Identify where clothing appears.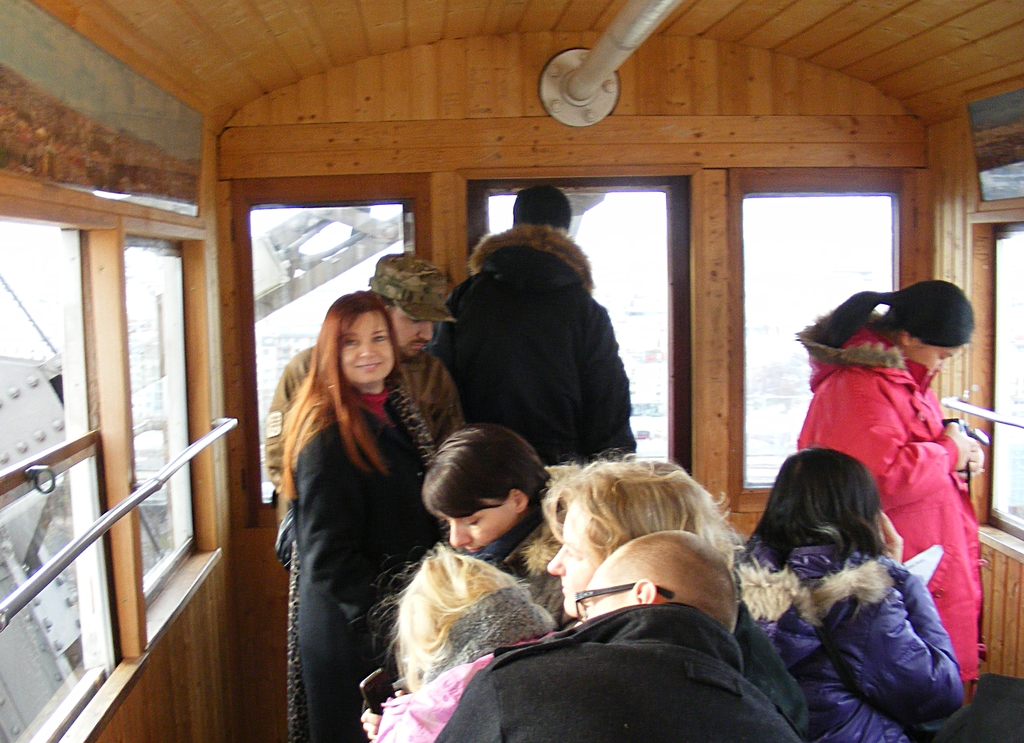
Appears at [831,332,980,661].
